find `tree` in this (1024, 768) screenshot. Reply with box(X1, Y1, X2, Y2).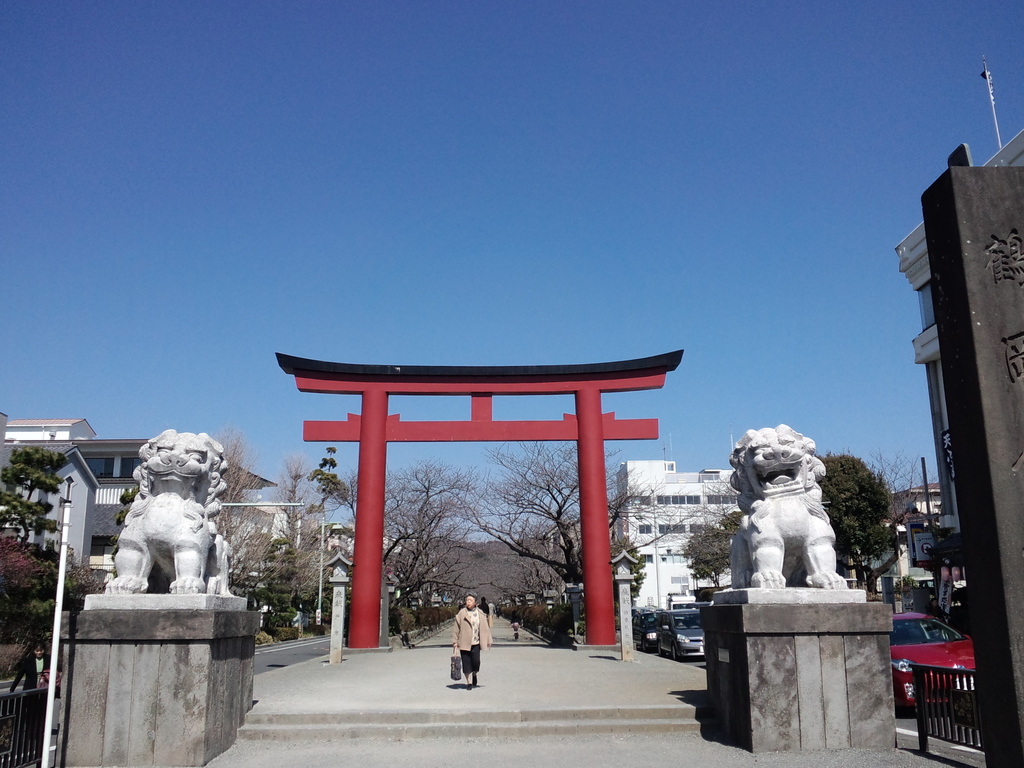
box(342, 438, 610, 616).
